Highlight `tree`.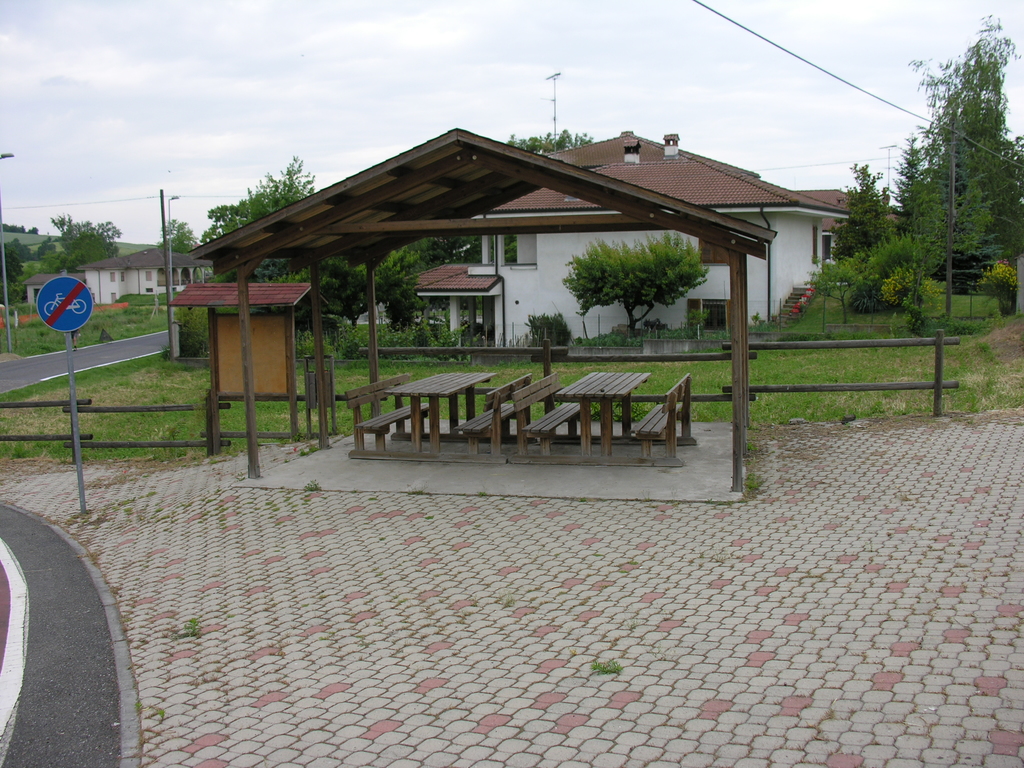
Highlighted region: box(506, 119, 600, 157).
